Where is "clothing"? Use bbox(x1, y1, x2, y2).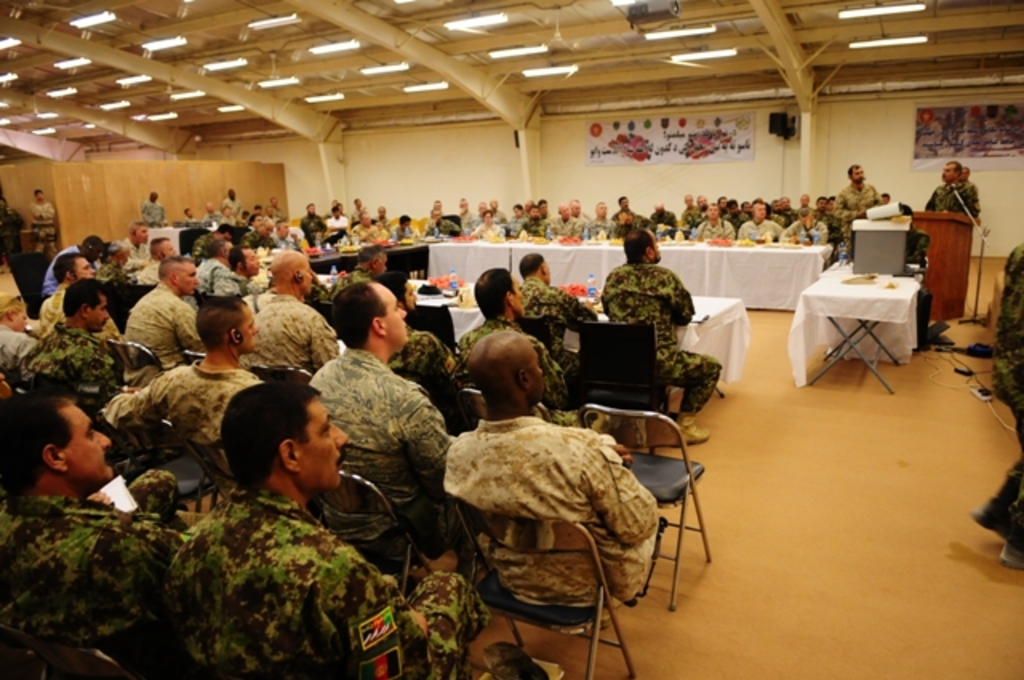
bbox(0, 488, 181, 678).
